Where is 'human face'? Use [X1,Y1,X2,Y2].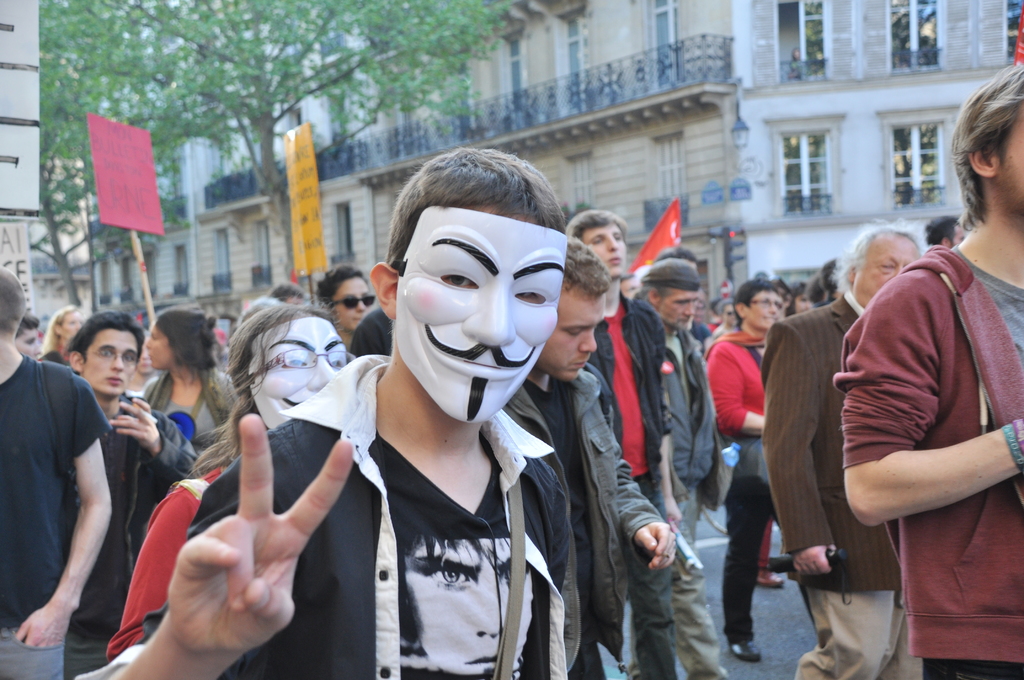
[541,294,607,382].
